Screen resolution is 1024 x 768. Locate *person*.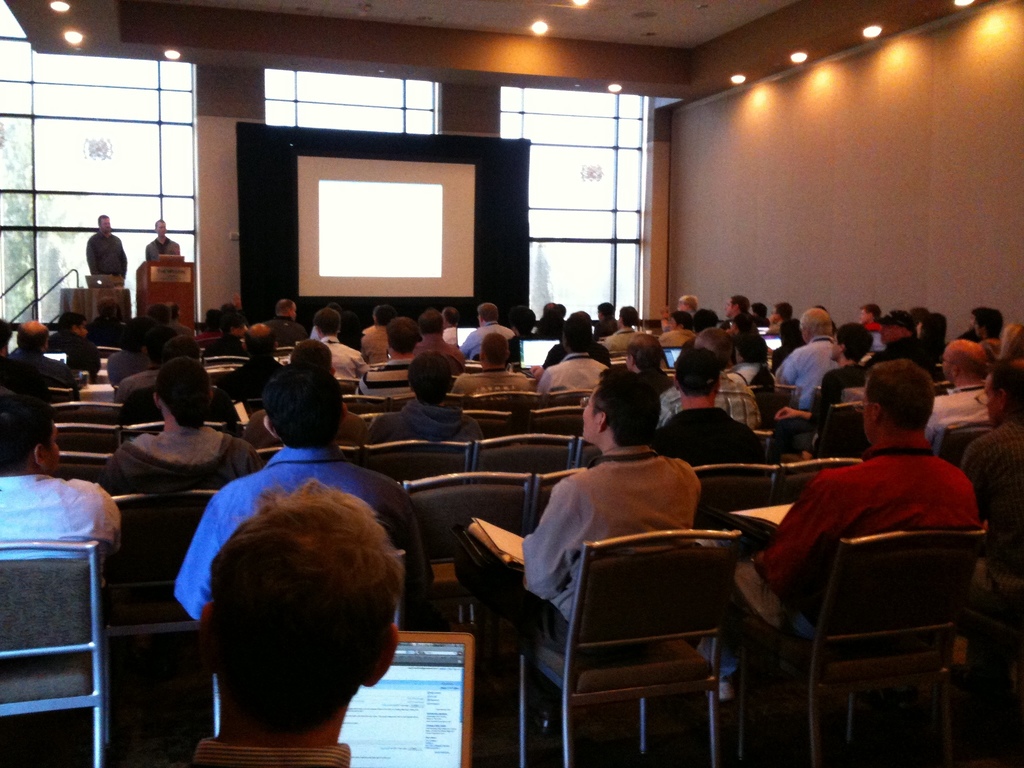
Rect(770, 323, 877, 461).
